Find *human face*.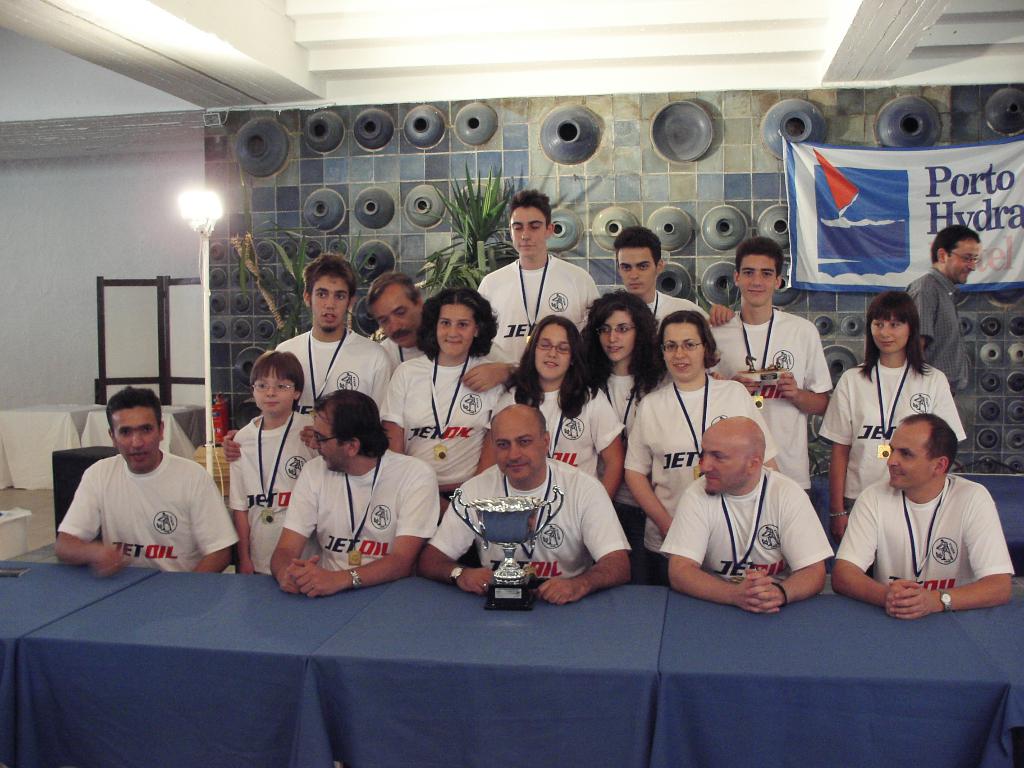
pyautogui.locateOnScreen(489, 415, 543, 487).
